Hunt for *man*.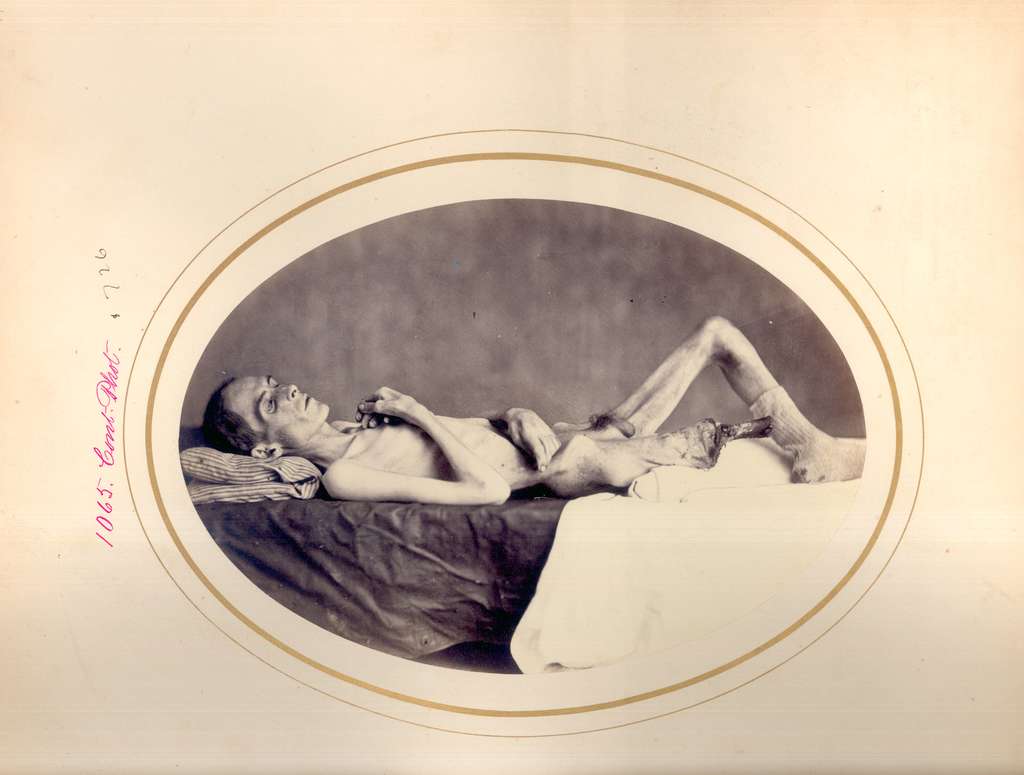
Hunted down at [200, 315, 868, 506].
